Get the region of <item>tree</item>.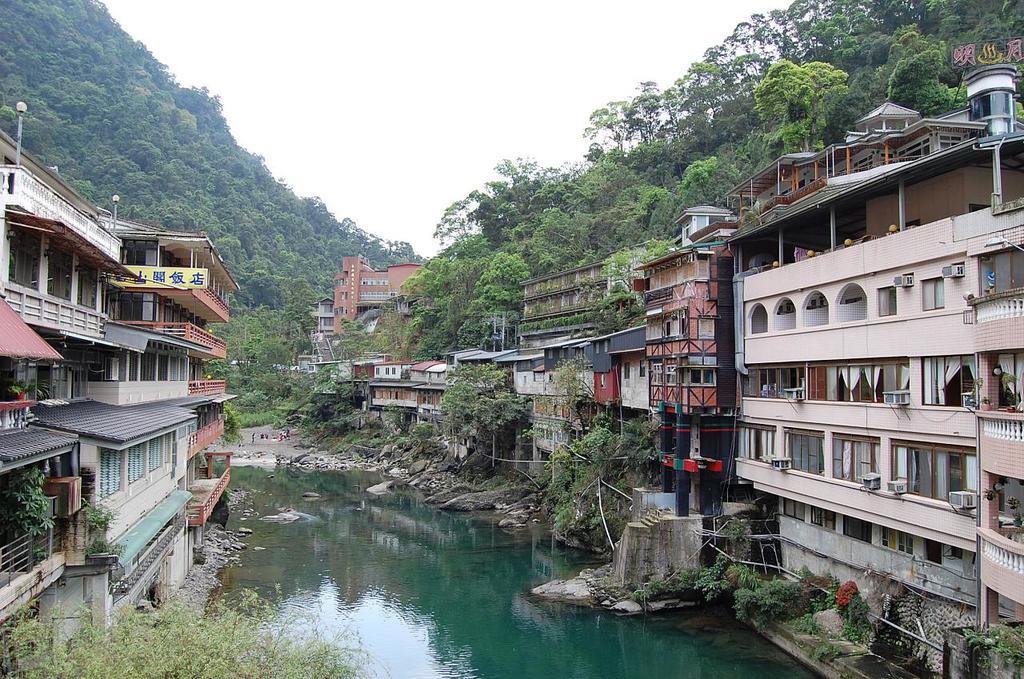
<box>282,192,325,239</box>.
